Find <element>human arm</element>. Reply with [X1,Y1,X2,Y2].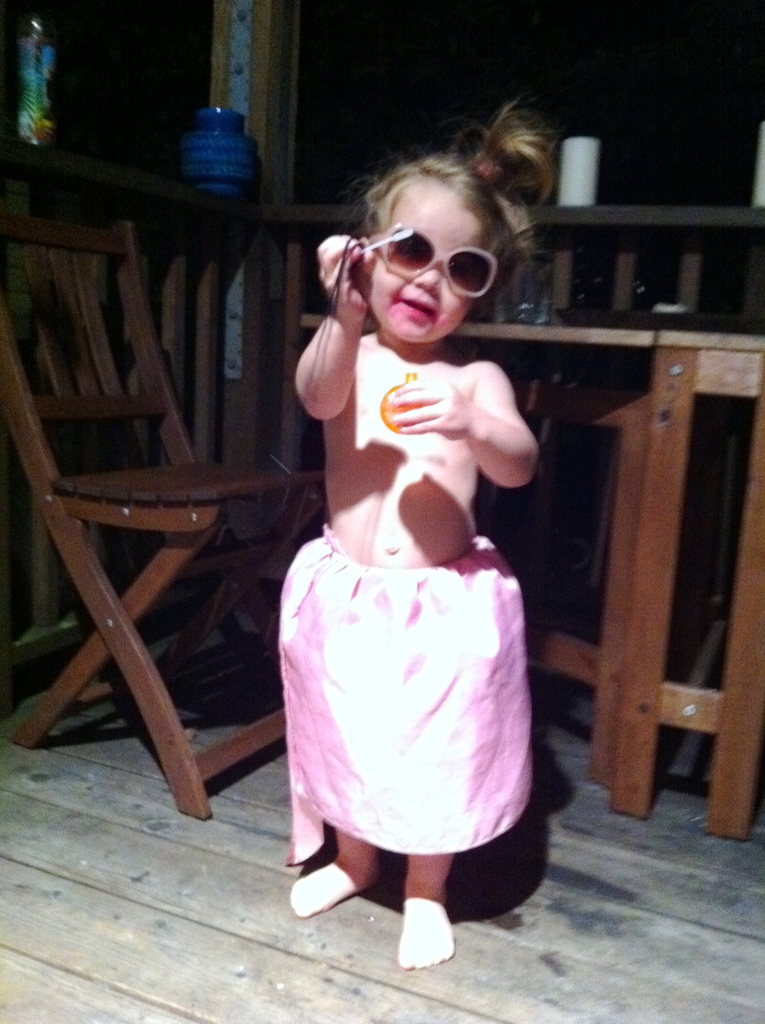
[296,234,373,419].
